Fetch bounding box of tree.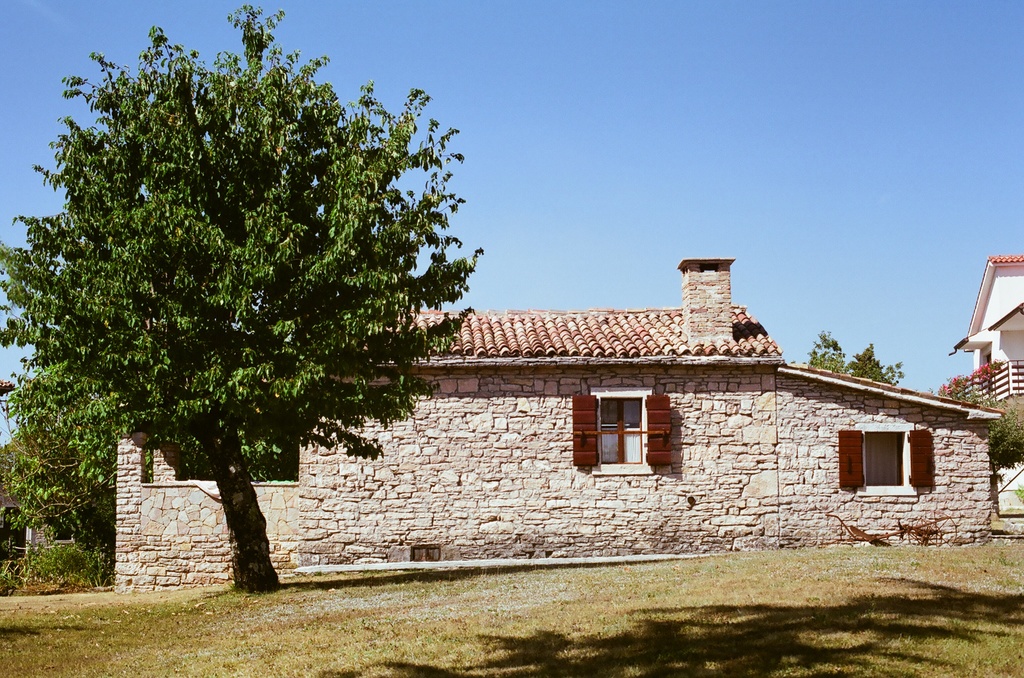
Bbox: box(28, 24, 487, 571).
